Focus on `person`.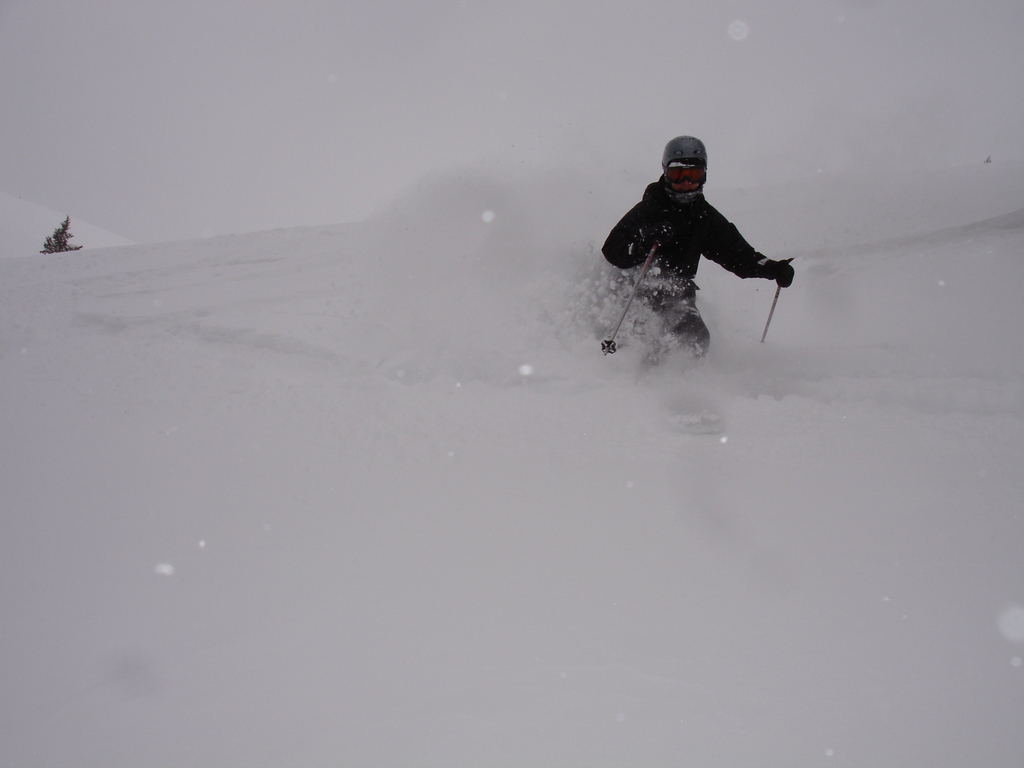
Focused at (607, 110, 800, 374).
